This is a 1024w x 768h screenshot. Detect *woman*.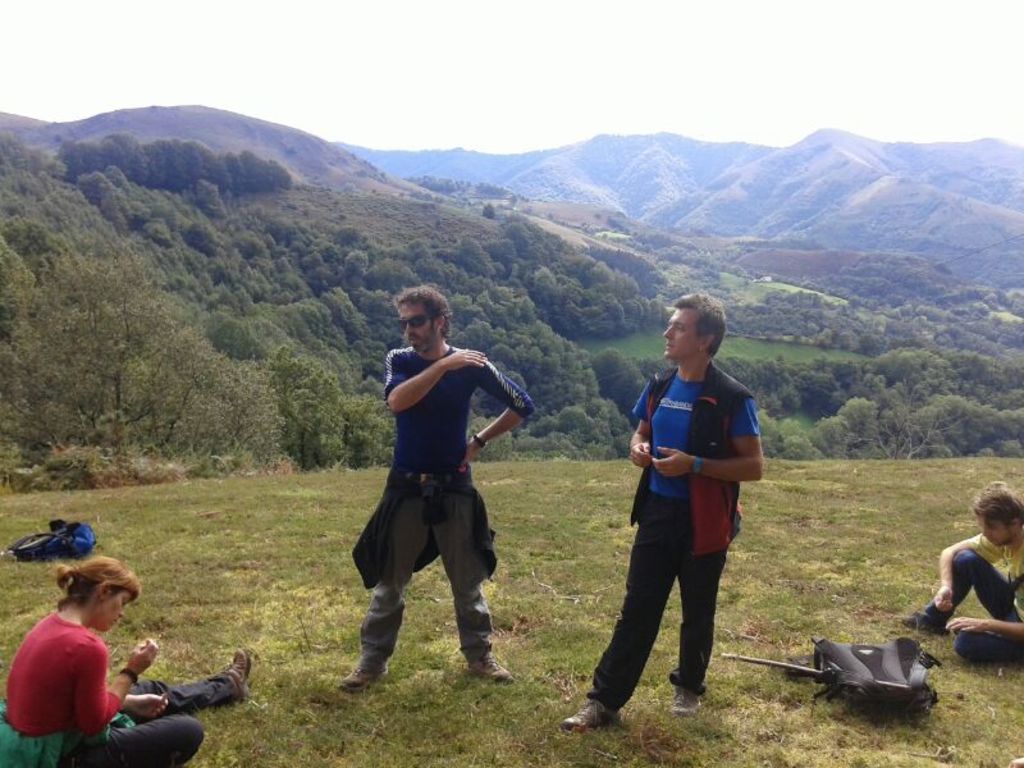
pyautogui.locateOnScreen(0, 552, 252, 767).
